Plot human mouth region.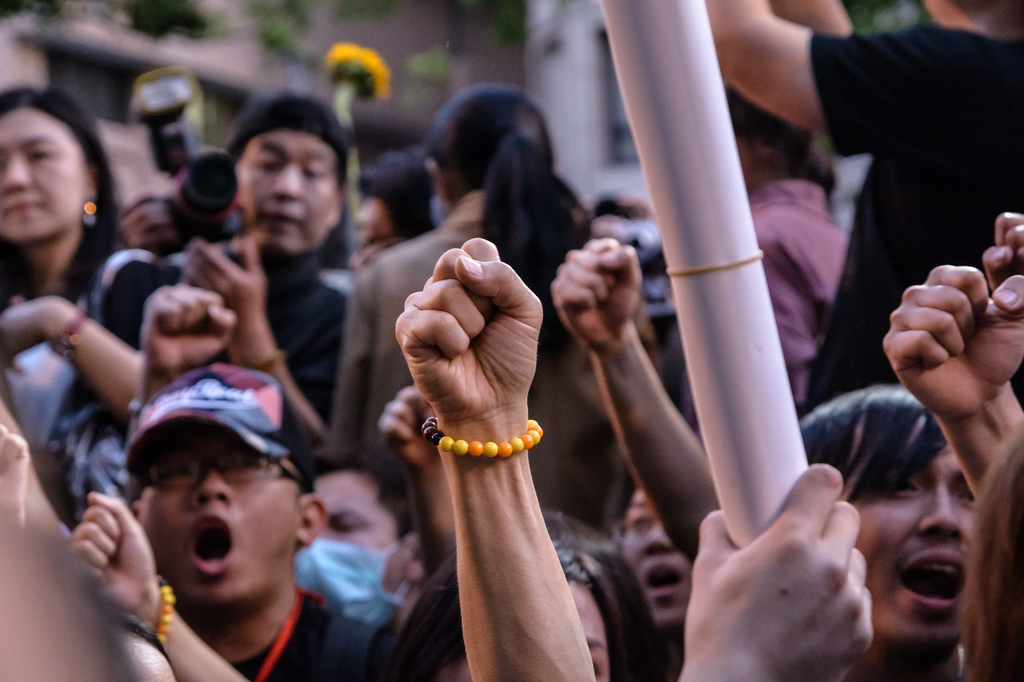
Plotted at 266/210/295/229.
